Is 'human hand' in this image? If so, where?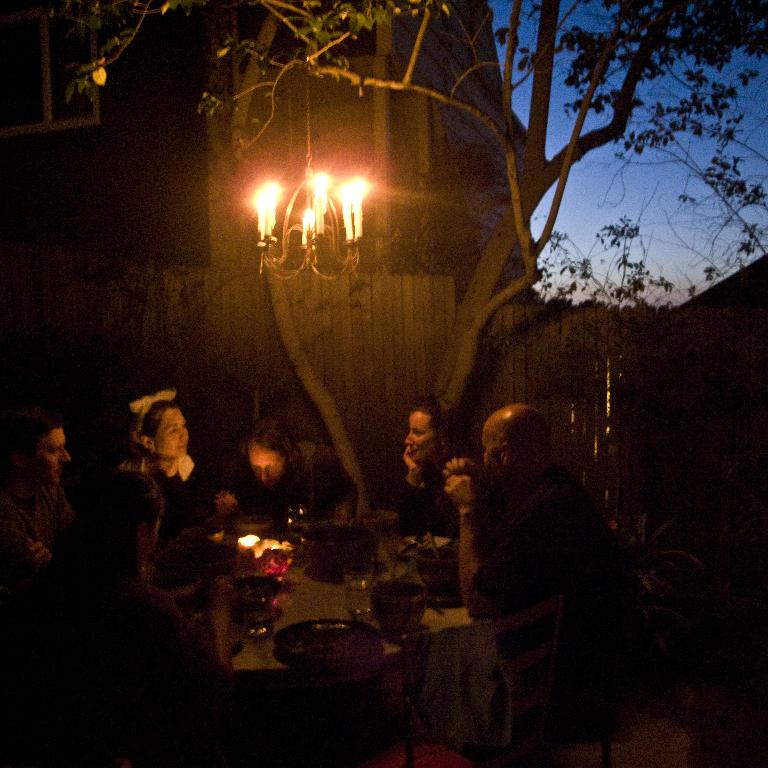
Yes, at <box>442,456,477,482</box>.
